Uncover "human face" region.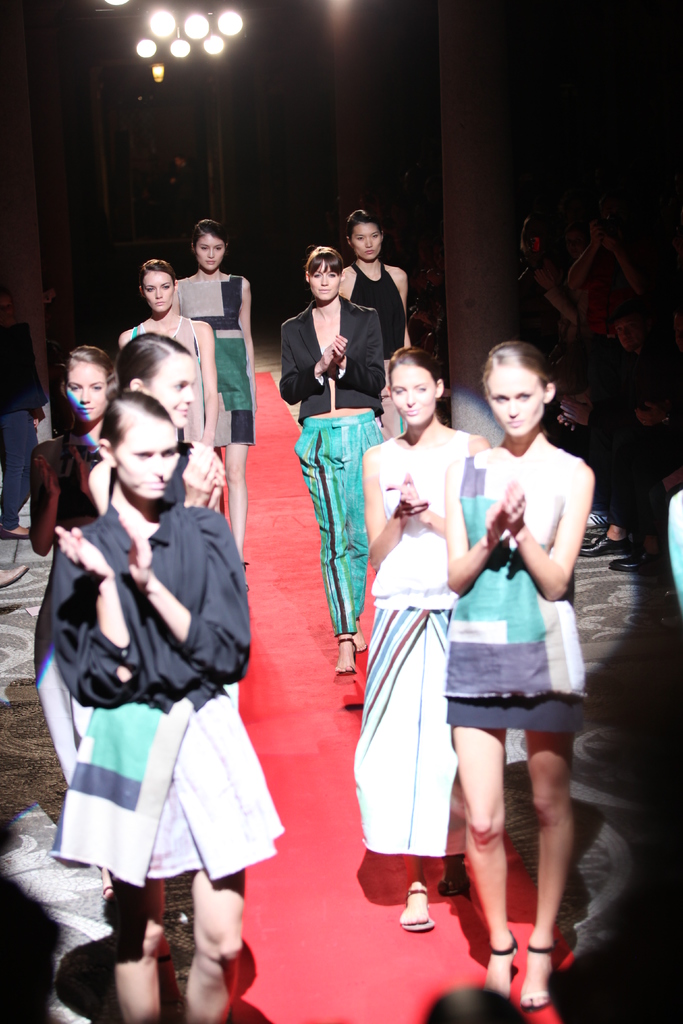
Uncovered: region(387, 365, 440, 424).
